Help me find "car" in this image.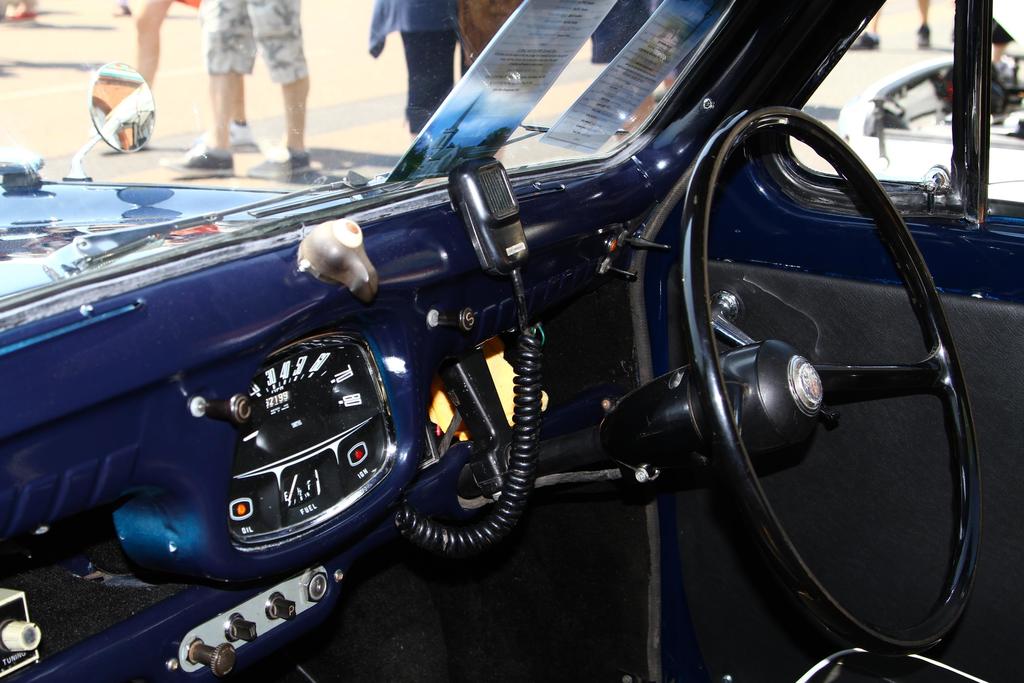
Found it: box(0, 0, 1023, 682).
